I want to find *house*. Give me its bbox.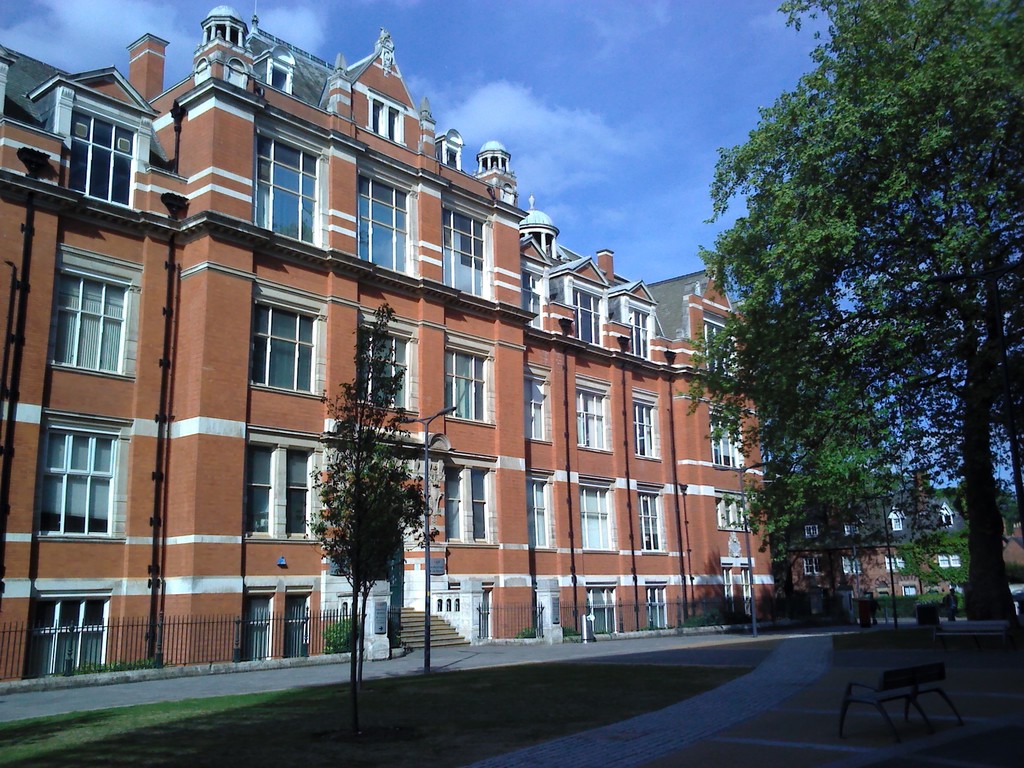
{"x1": 863, "y1": 458, "x2": 968, "y2": 600}.
